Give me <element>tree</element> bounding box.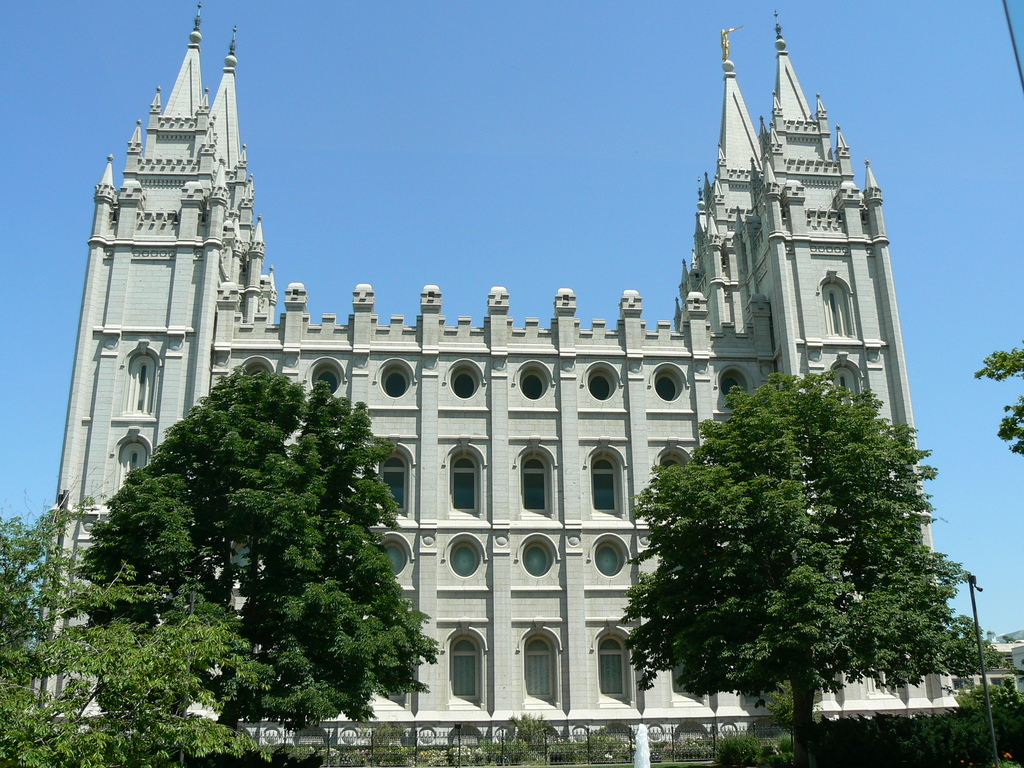
locate(969, 341, 1023, 454).
